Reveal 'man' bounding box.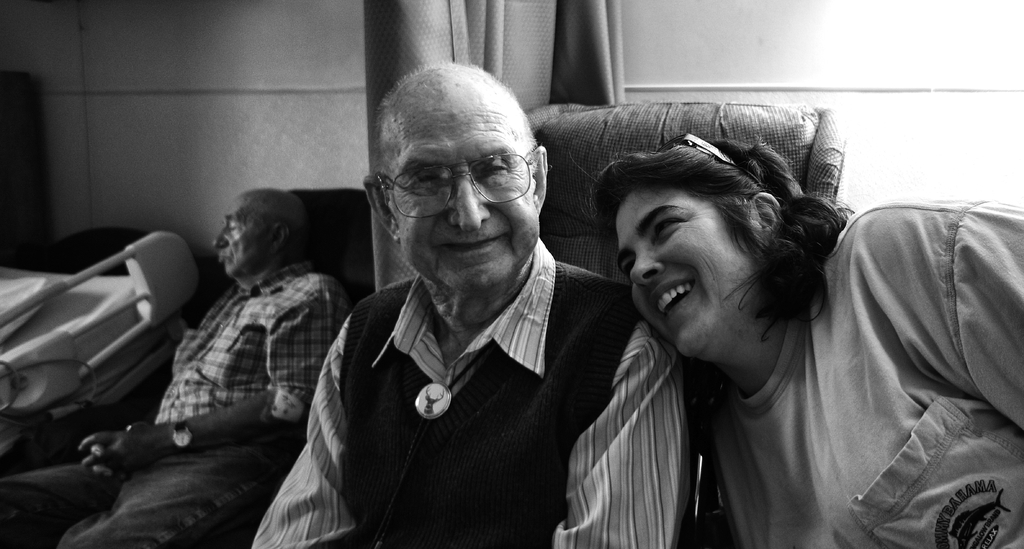
Revealed: select_region(0, 186, 360, 548).
